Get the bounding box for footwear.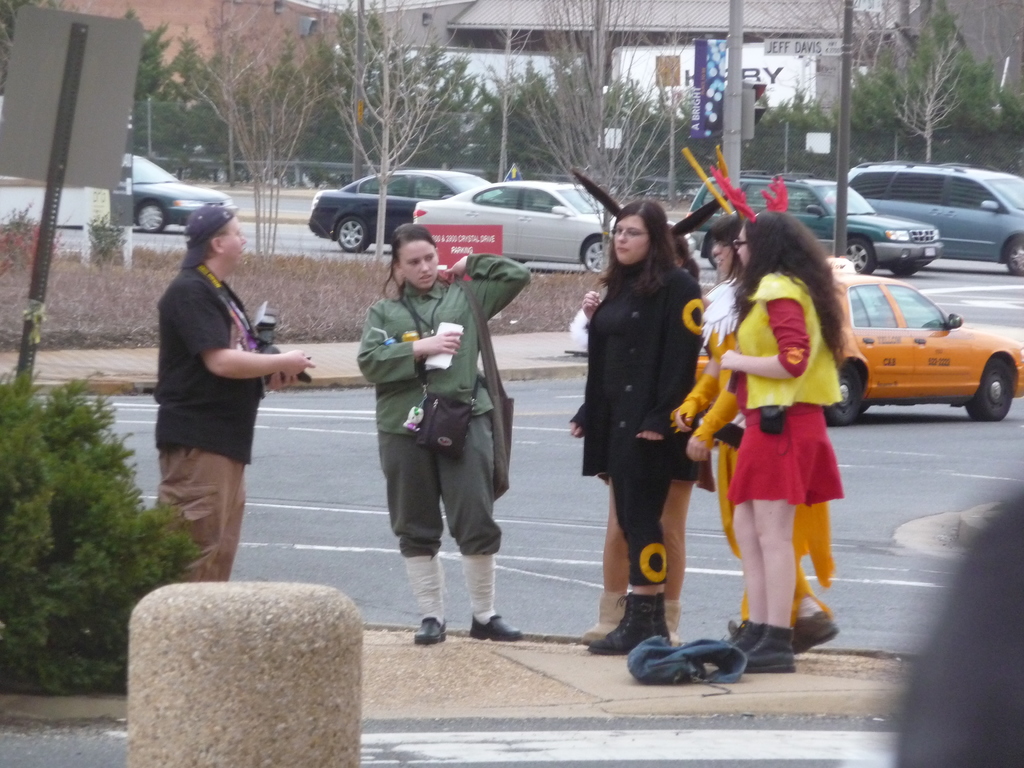
(586, 591, 620, 642).
